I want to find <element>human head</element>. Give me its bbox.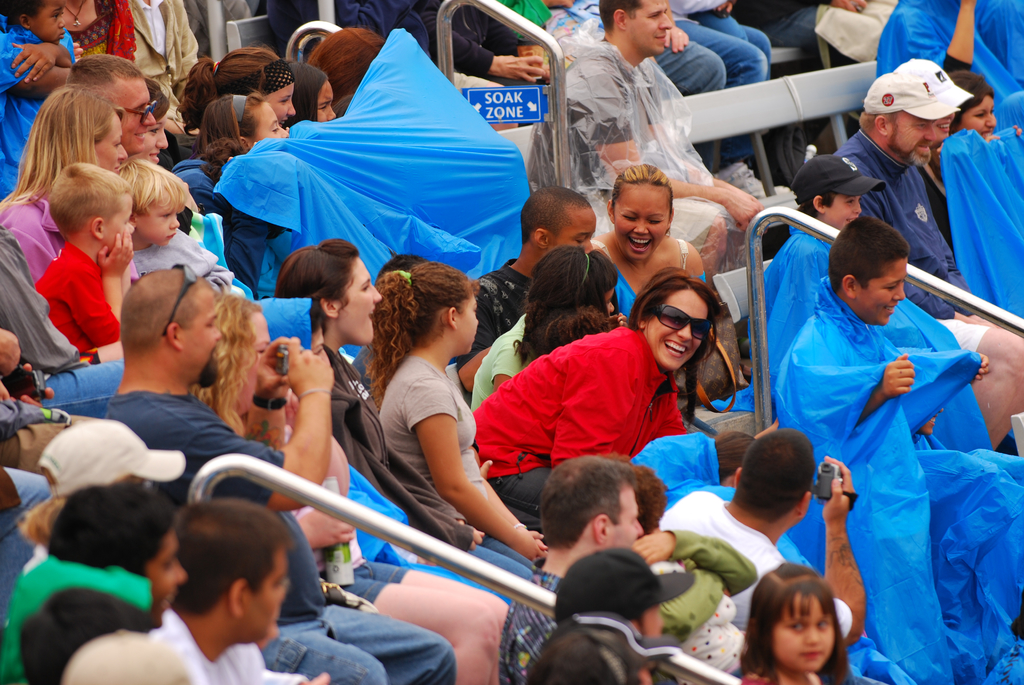
x1=698 y1=430 x2=756 y2=489.
